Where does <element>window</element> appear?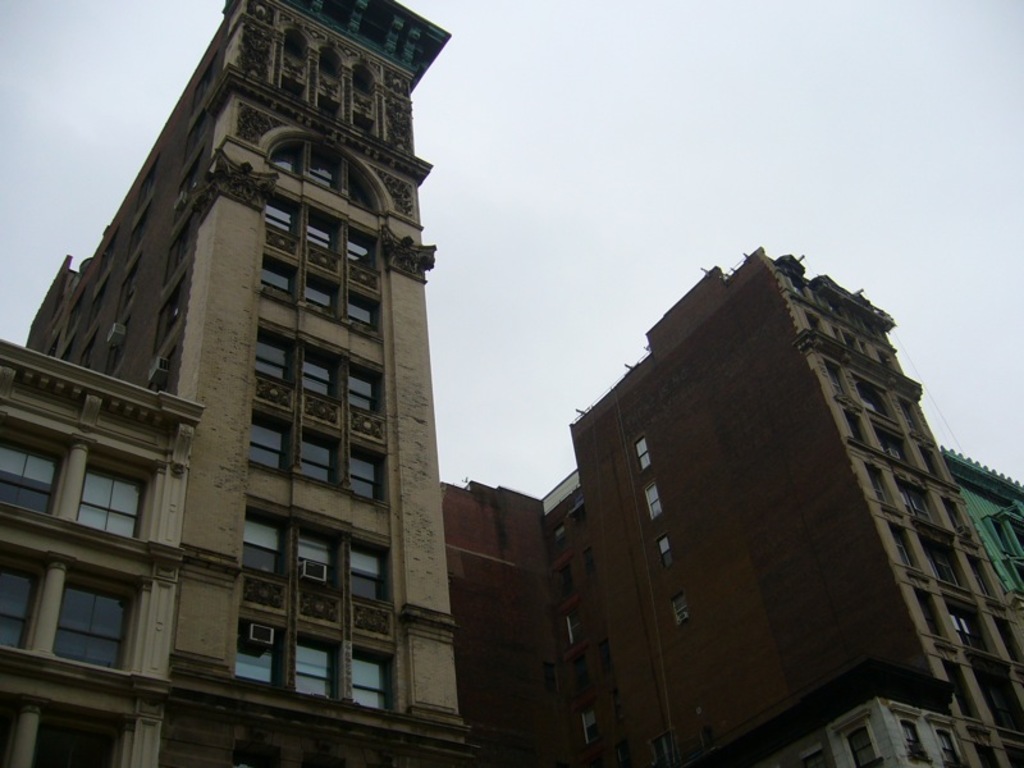
Appears at [864,462,901,509].
